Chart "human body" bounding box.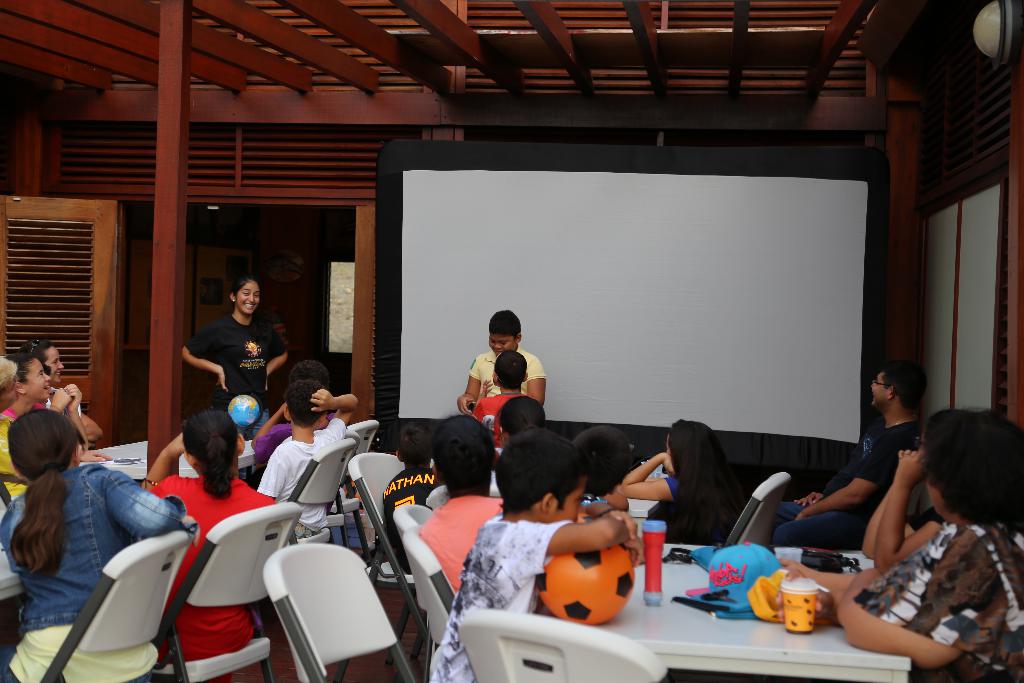
Charted: box=[413, 491, 509, 593].
